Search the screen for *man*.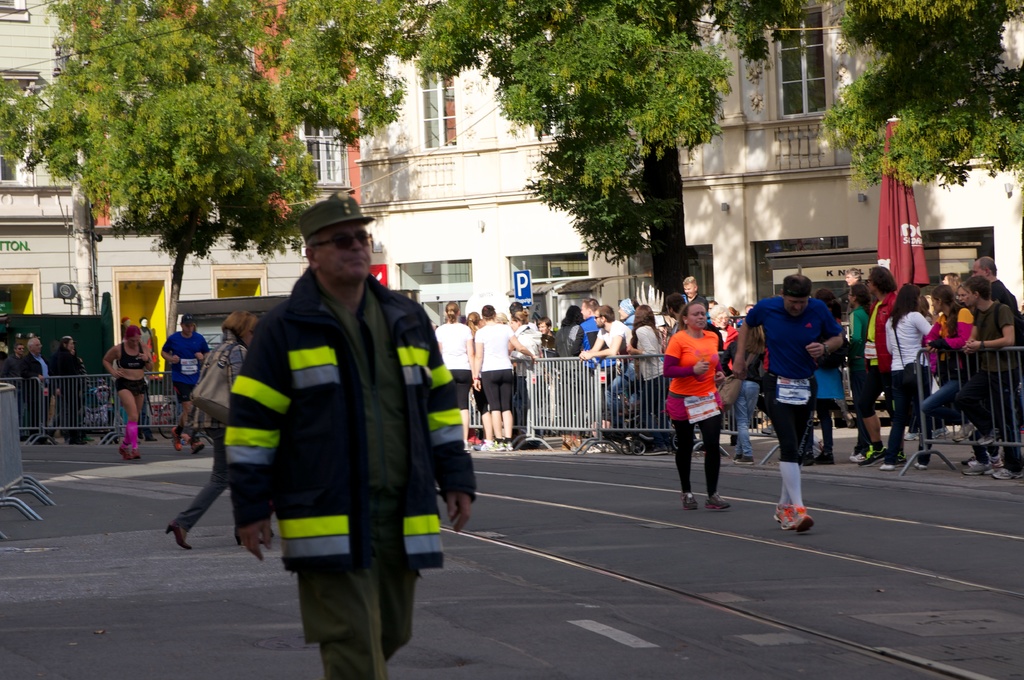
Found at x1=573, y1=298, x2=606, y2=379.
